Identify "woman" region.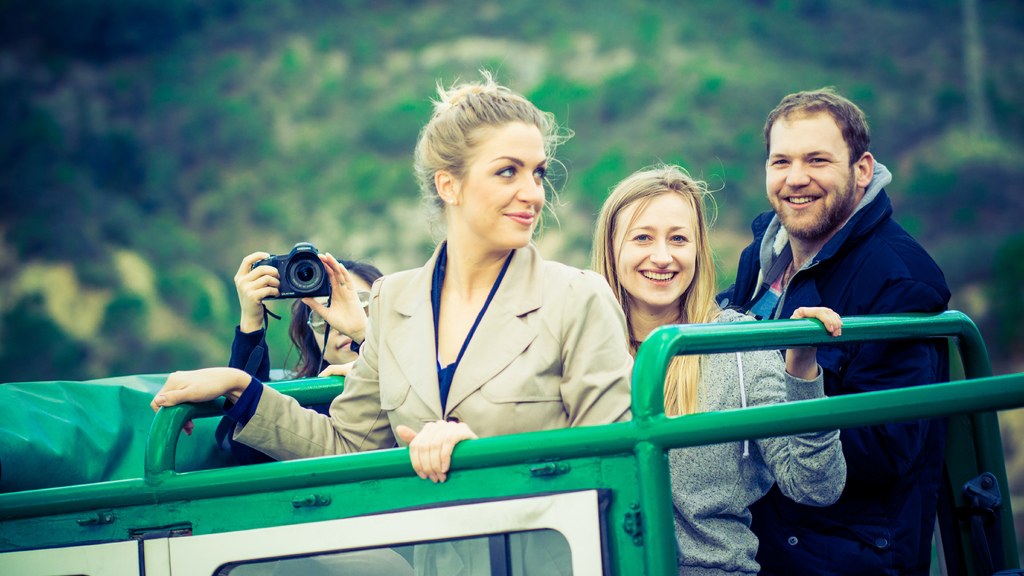
Region: (216,248,374,470).
